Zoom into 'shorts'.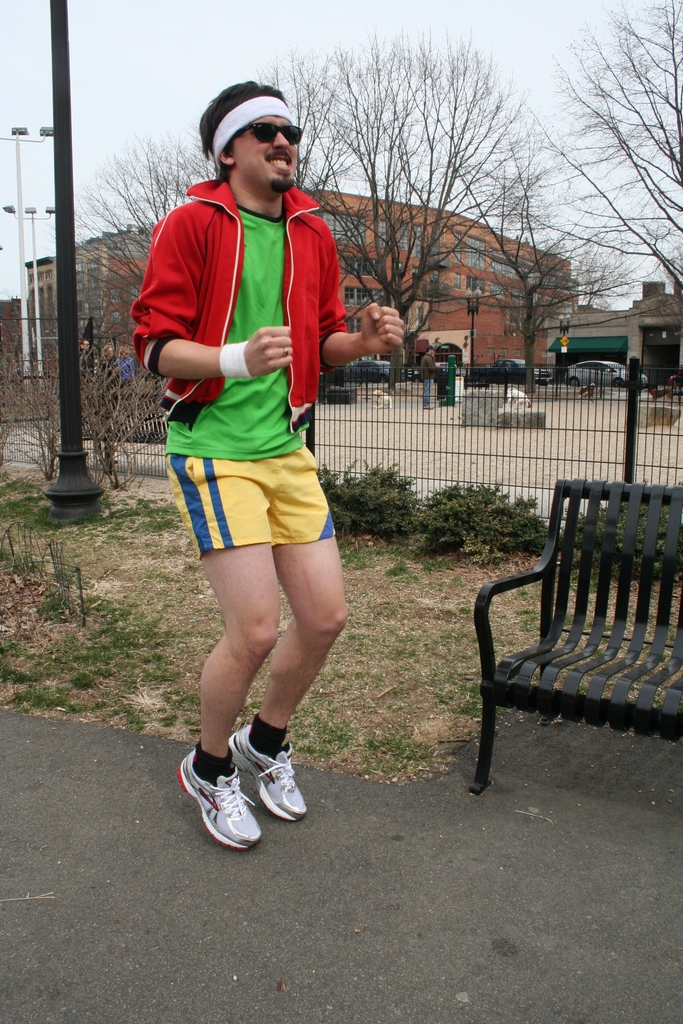
Zoom target: rect(164, 462, 358, 557).
